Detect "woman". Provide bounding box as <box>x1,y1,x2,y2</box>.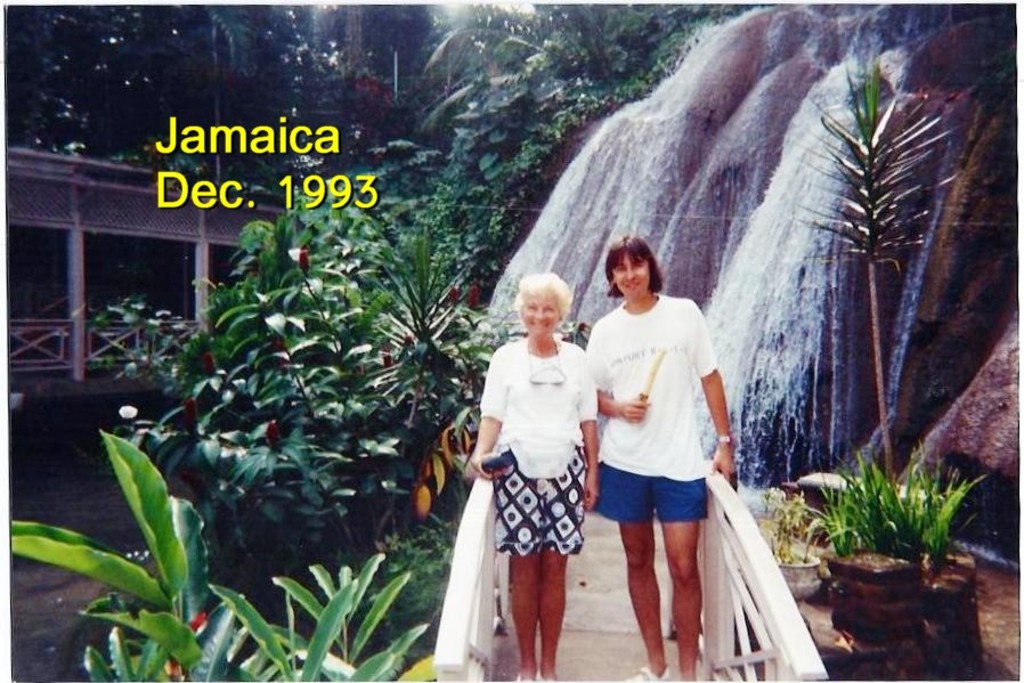
<box>458,249,607,674</box>.
